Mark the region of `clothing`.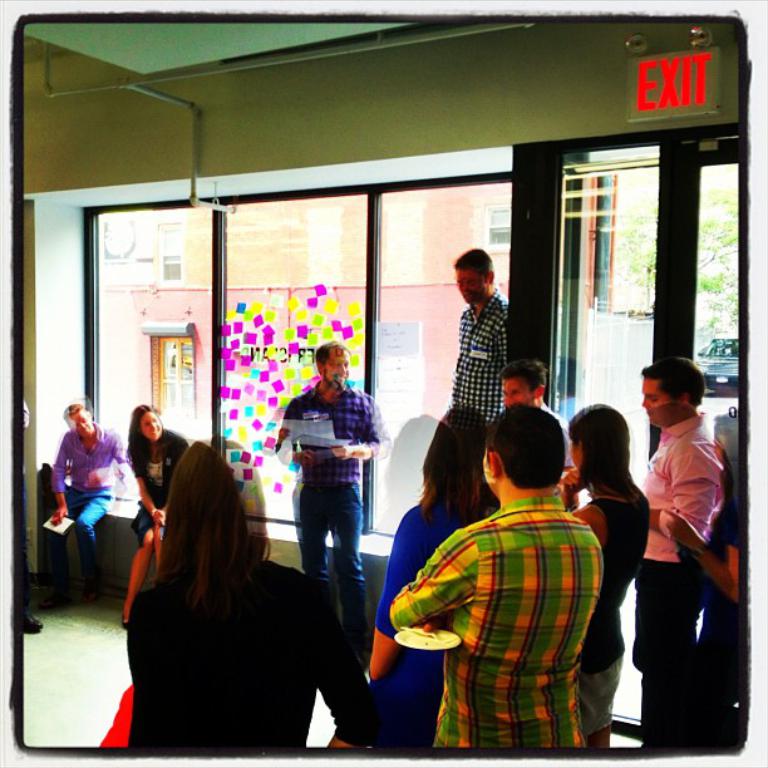
Region: <bbox>50, 424, 138, 587</bbox>.
